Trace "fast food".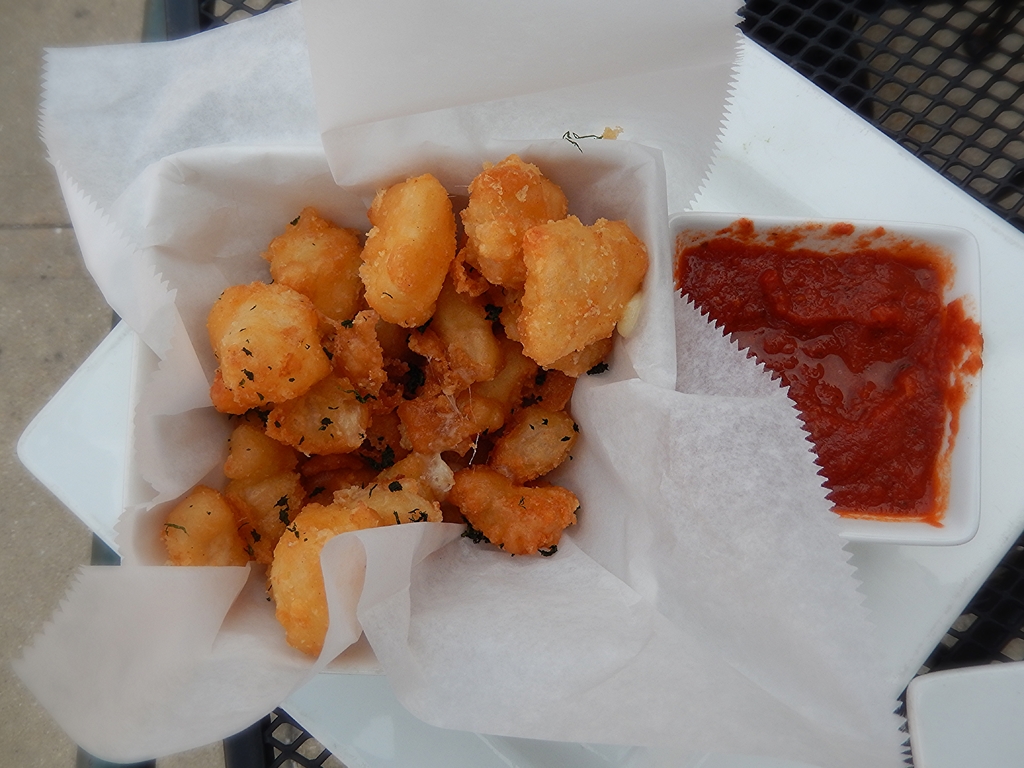
Traced to (118,91,707,664).
